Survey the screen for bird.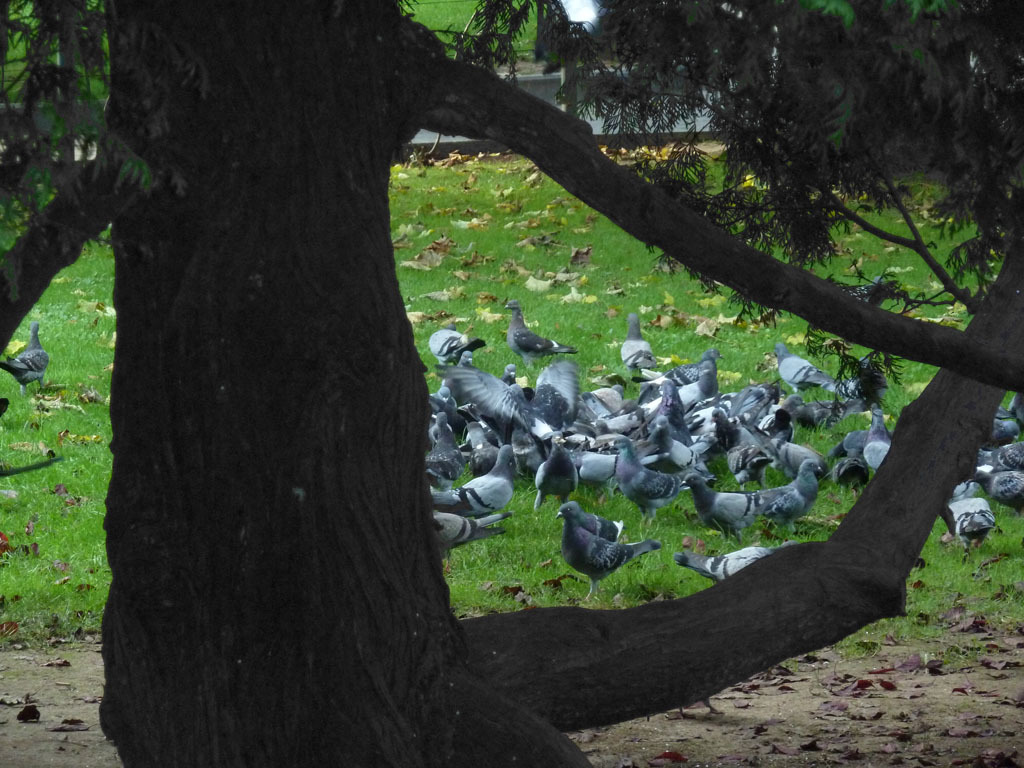
Survey found: (x1=0, y1=319, x2=53, y2=399).
